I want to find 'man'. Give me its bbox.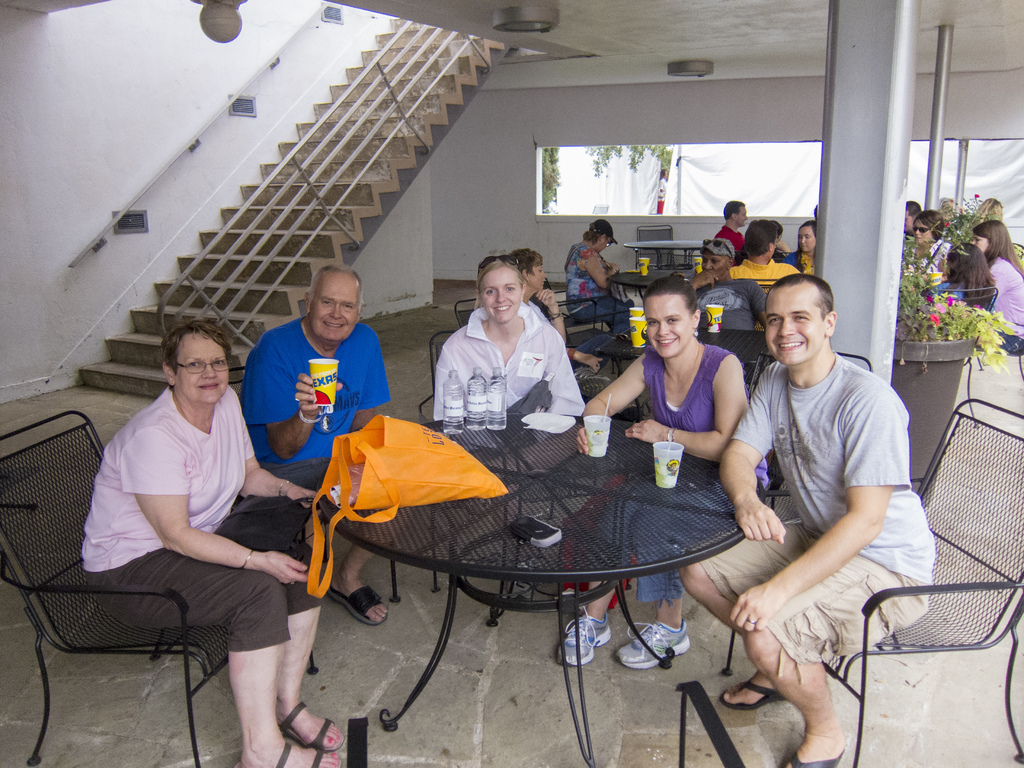
(x1=708, y1=198, x2=742, y2=255).
